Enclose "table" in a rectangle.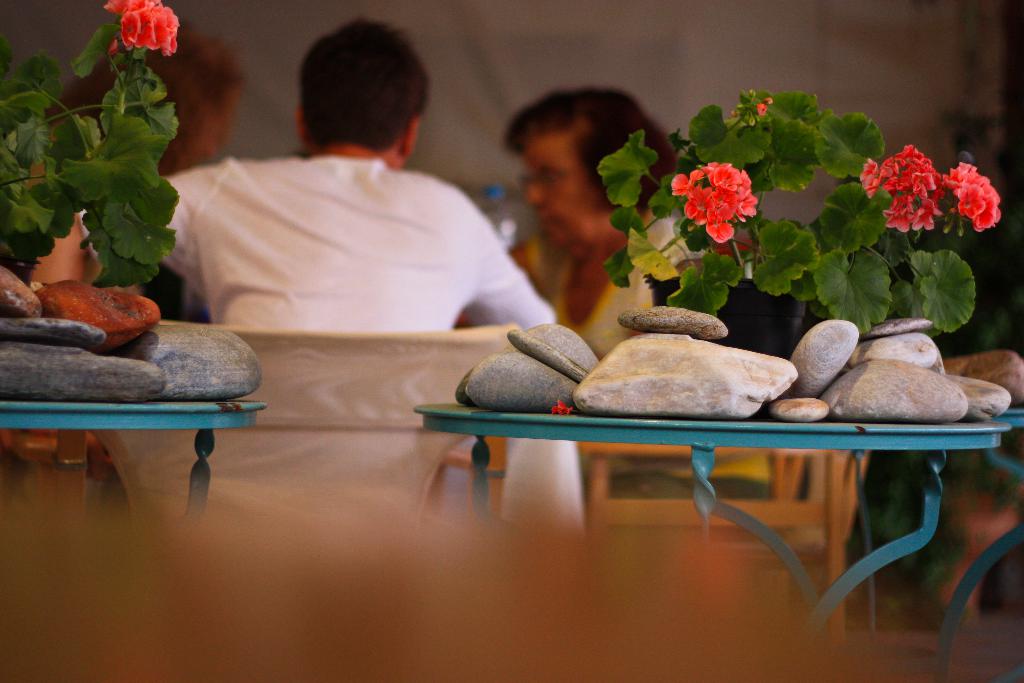
crop(410, 399, 1012, 629).
